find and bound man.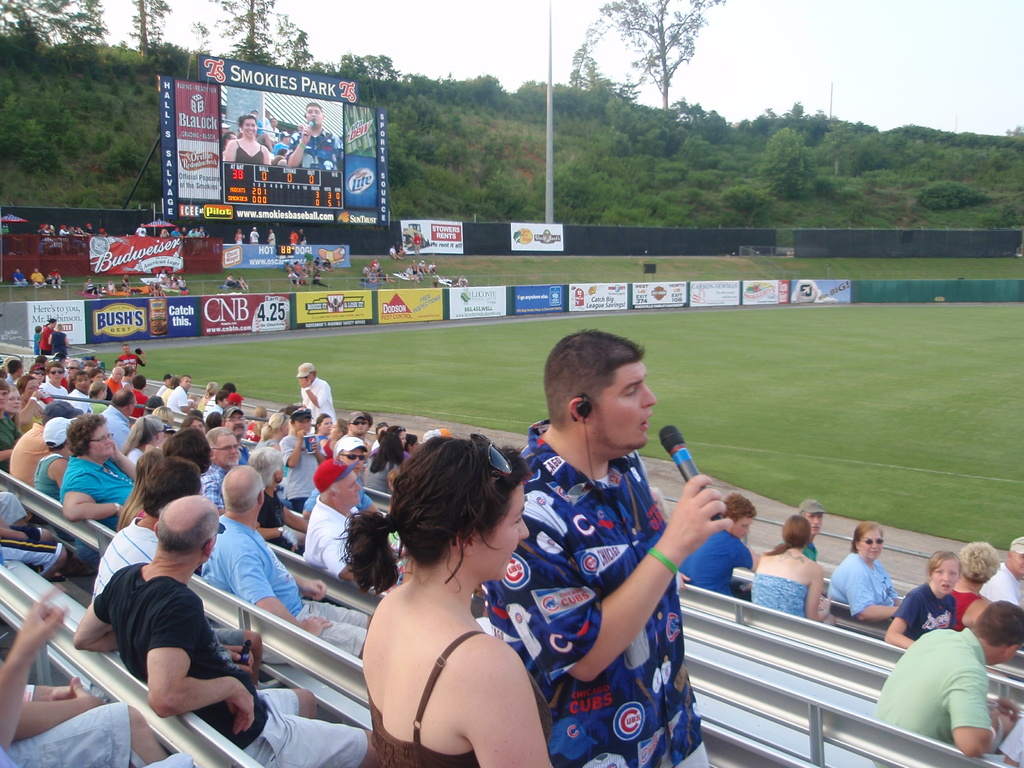
Bound: 58,361,84,388.
